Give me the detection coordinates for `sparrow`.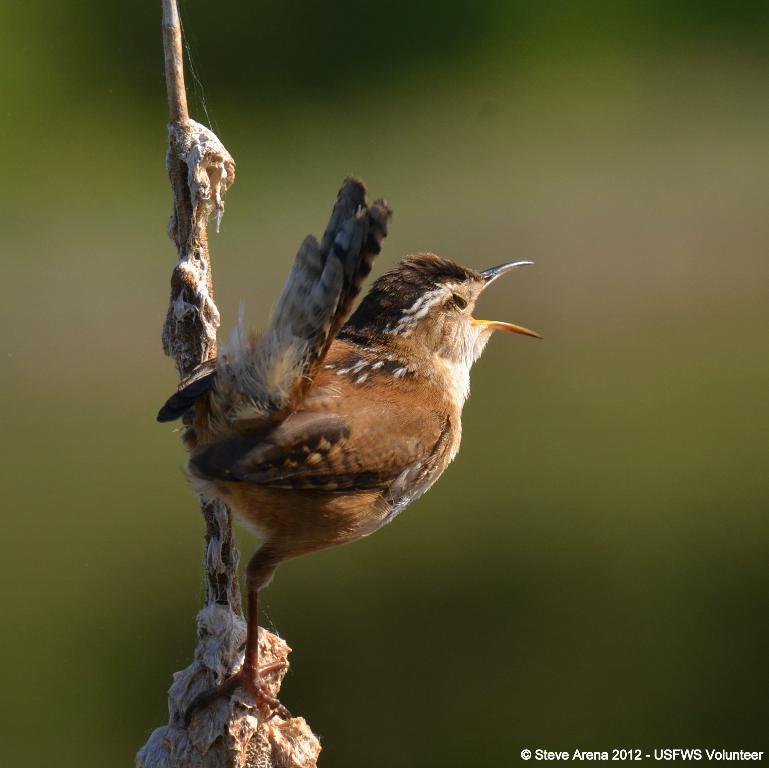
154,176,536,730.
